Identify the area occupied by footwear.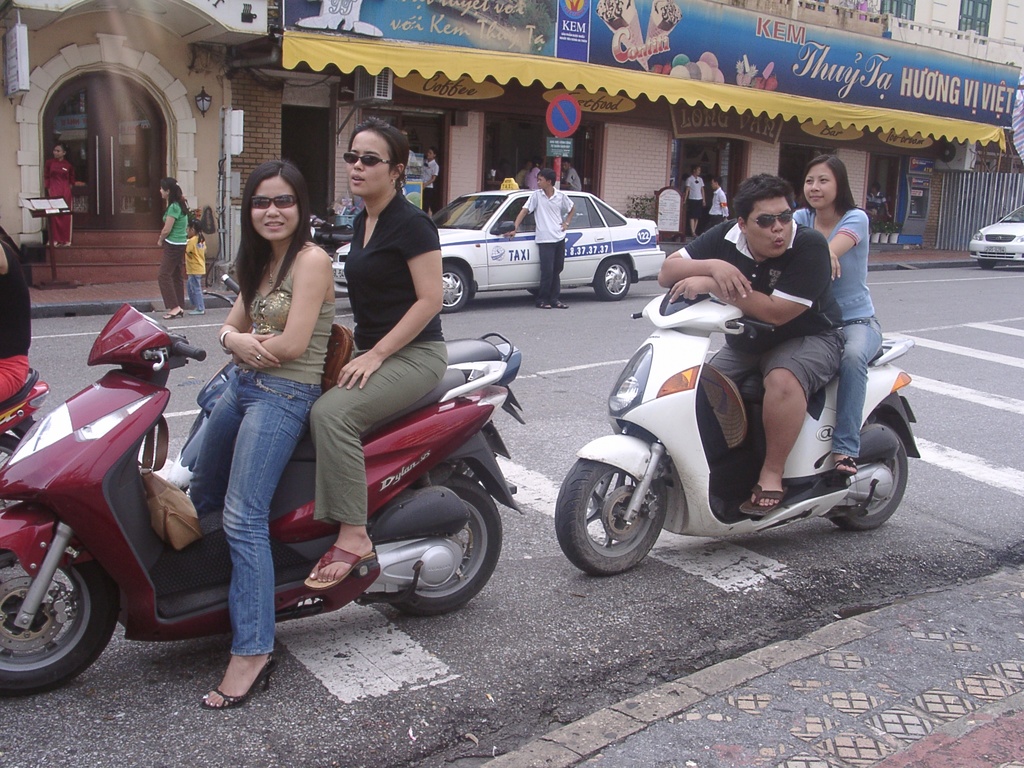
Area: select_region(163, 300, 189, 321).
